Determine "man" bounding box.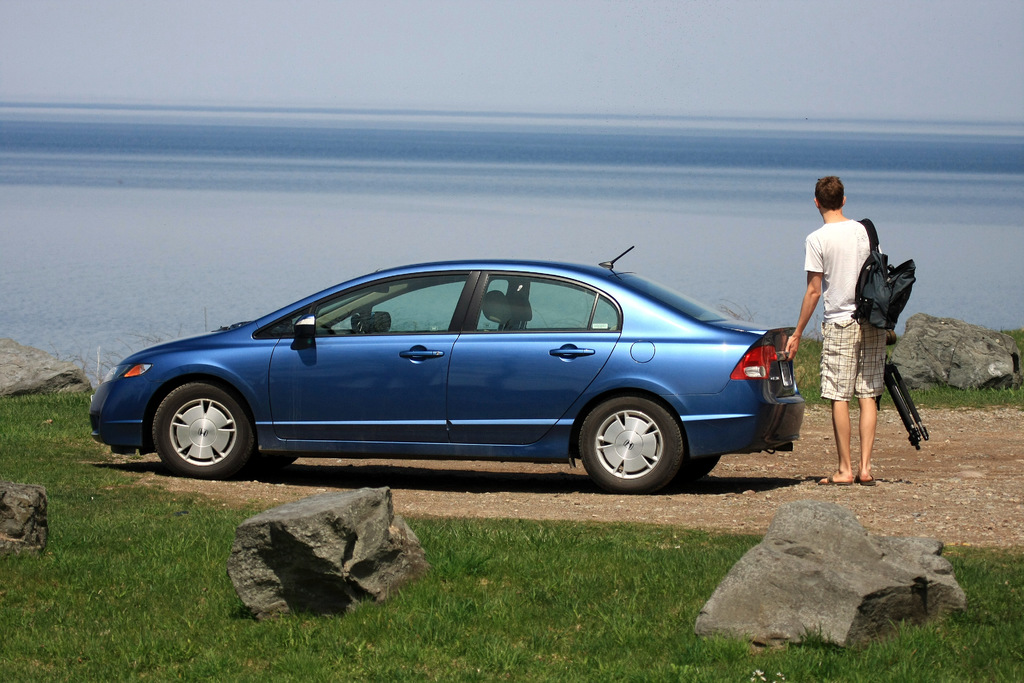
Determined: (x1=794, y1=174, x2=921, y2=498).
